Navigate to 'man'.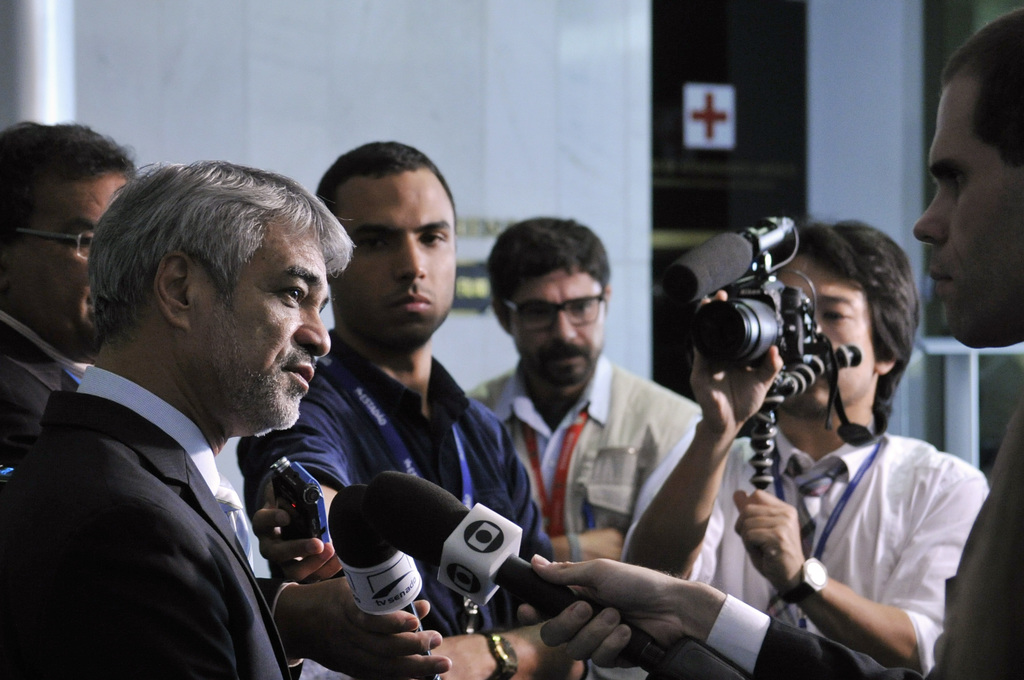
Navigation target: box=[627, 206, 986, 679].
